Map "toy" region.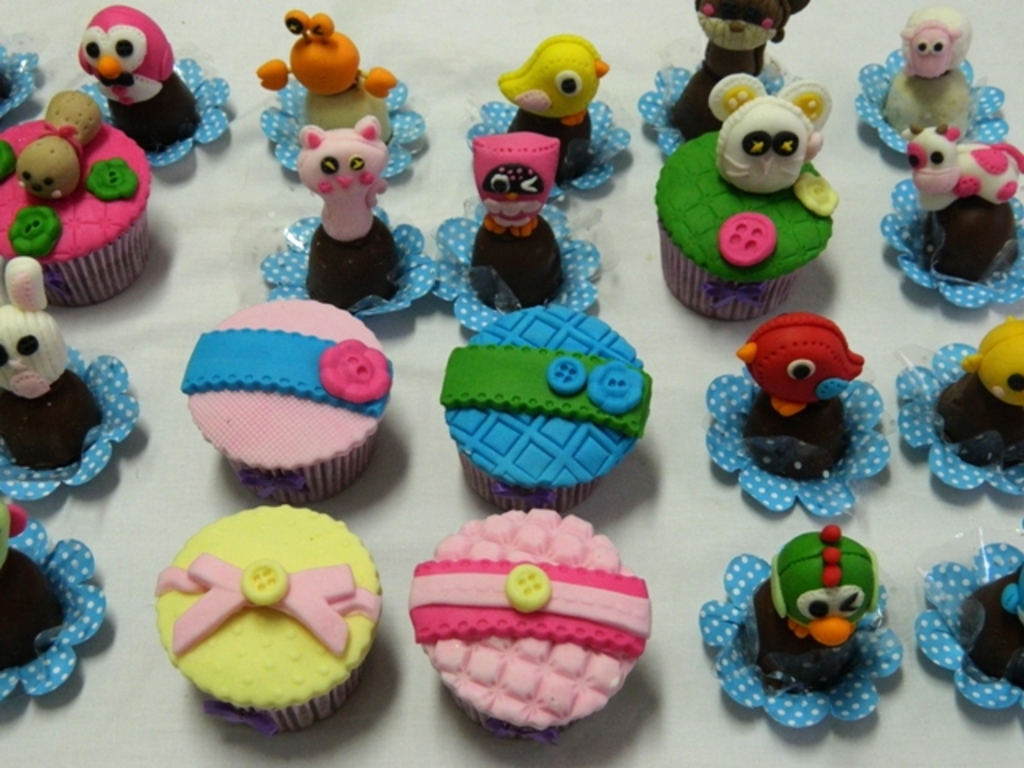
Mapped to bbox=[0, 86, 168, 312].
